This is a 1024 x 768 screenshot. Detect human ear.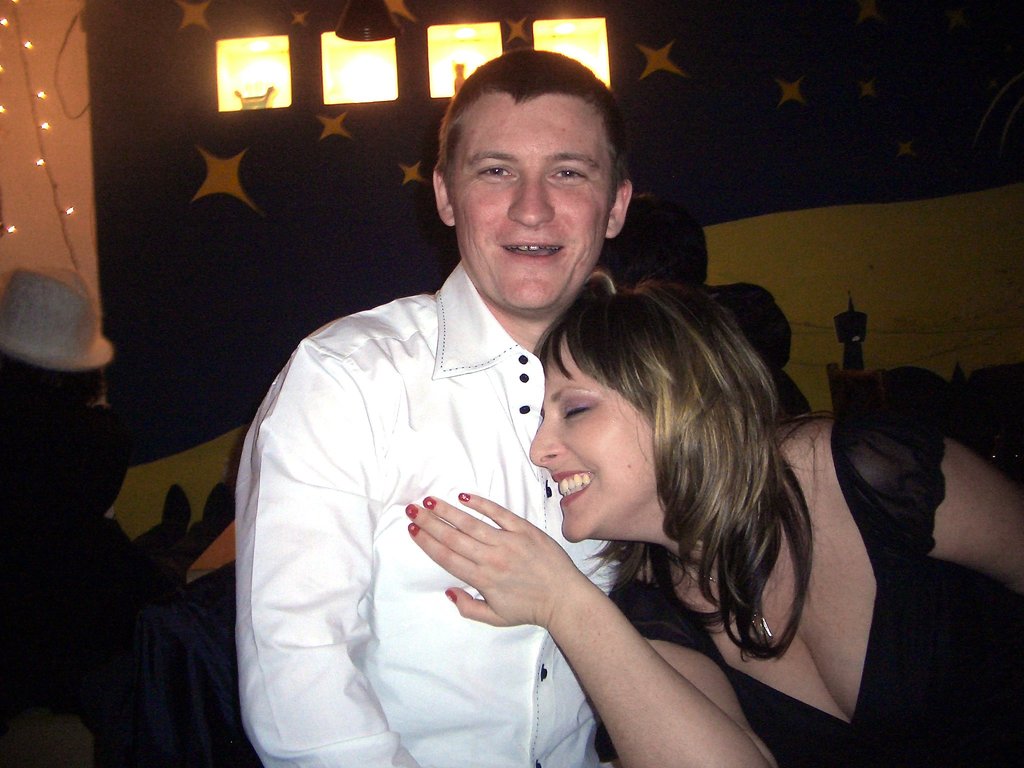
locate(433, 164, 456, 225).
